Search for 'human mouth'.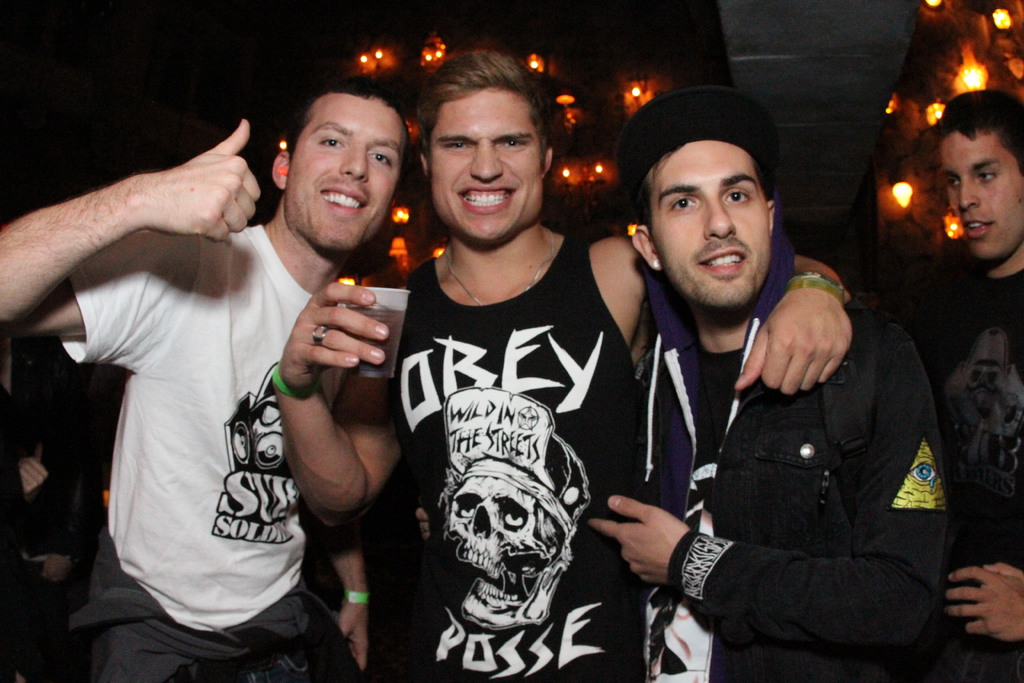
Found at [316, 181, 371, 217].
